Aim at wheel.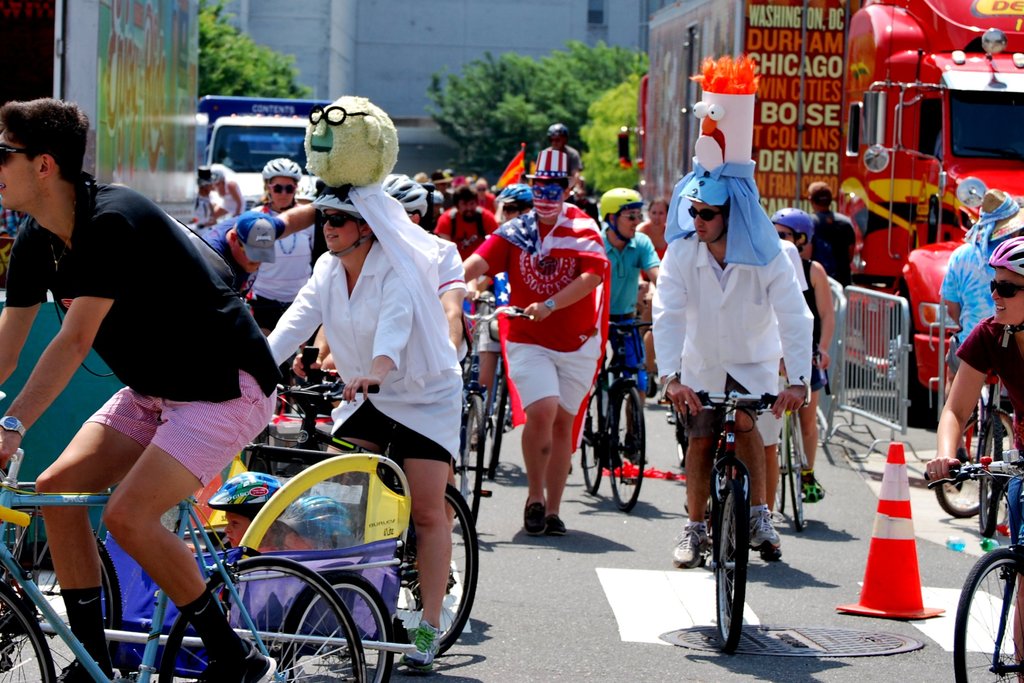
Aimed at (278,568,399,682).
